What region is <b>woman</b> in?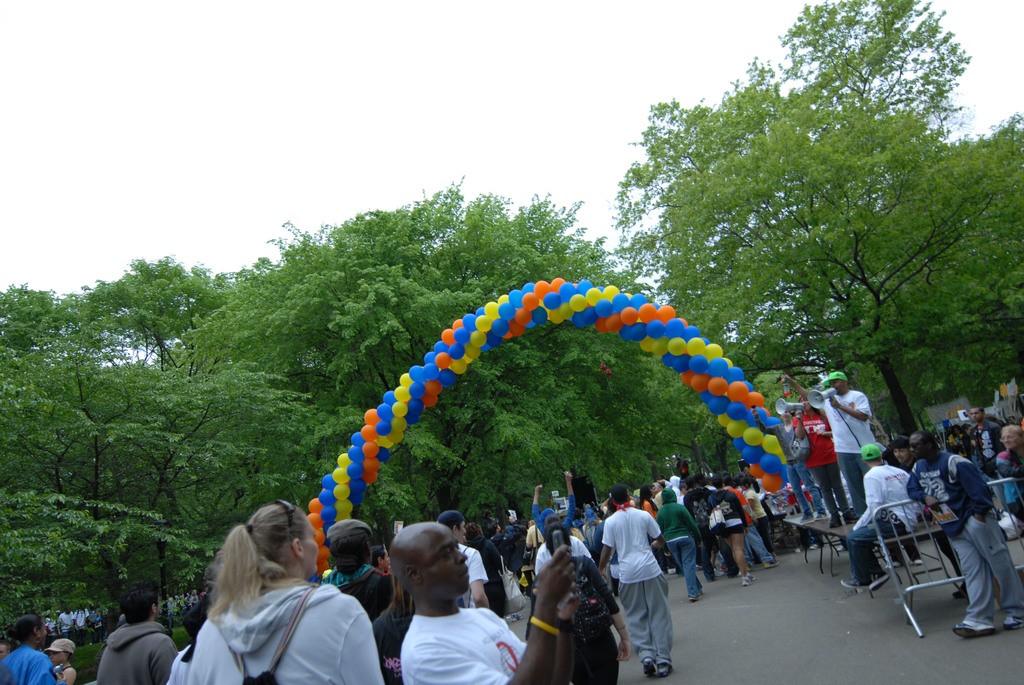
rect(88, 601, 106, 645).
